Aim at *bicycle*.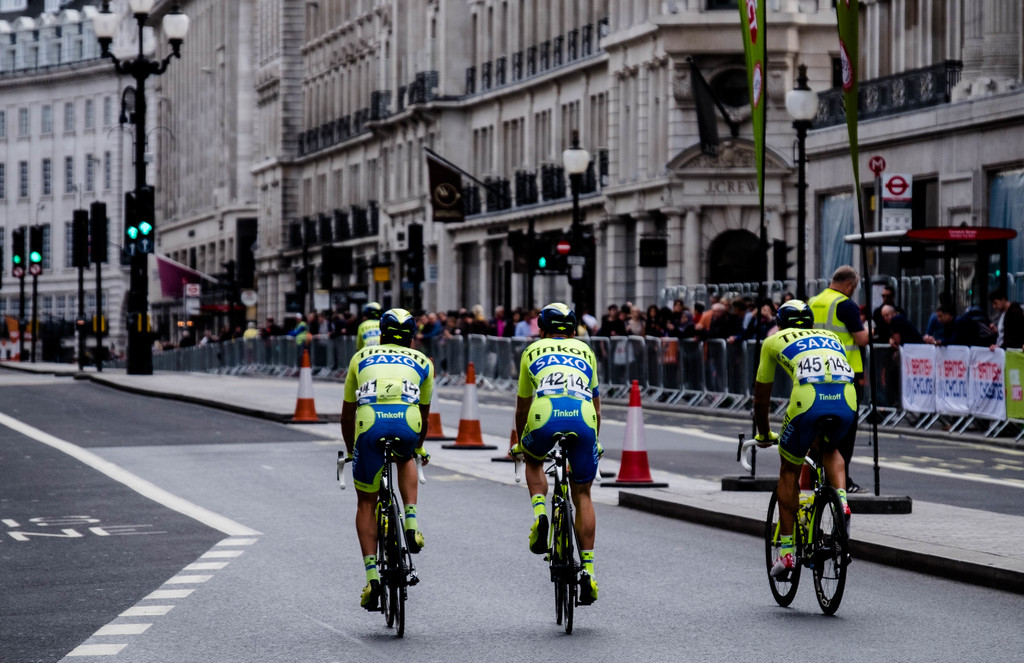
Aimed at 513, 429, 605, 632.
